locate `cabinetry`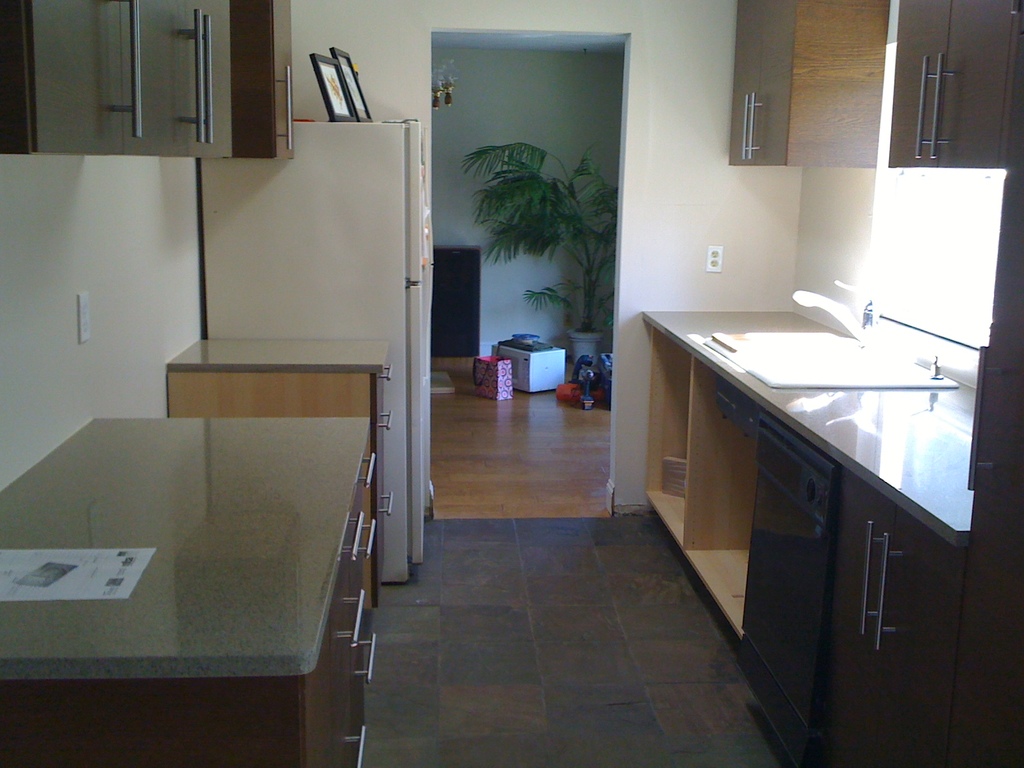
<box>353,512,381,604</box>
